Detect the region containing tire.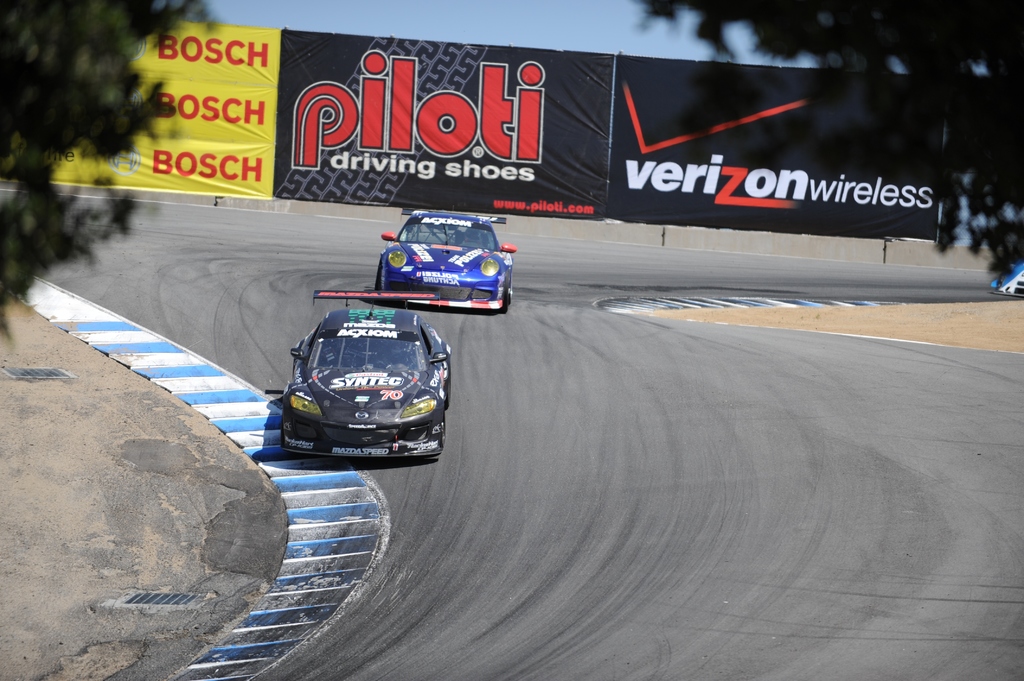
box=[282, 421, 307, 459].
